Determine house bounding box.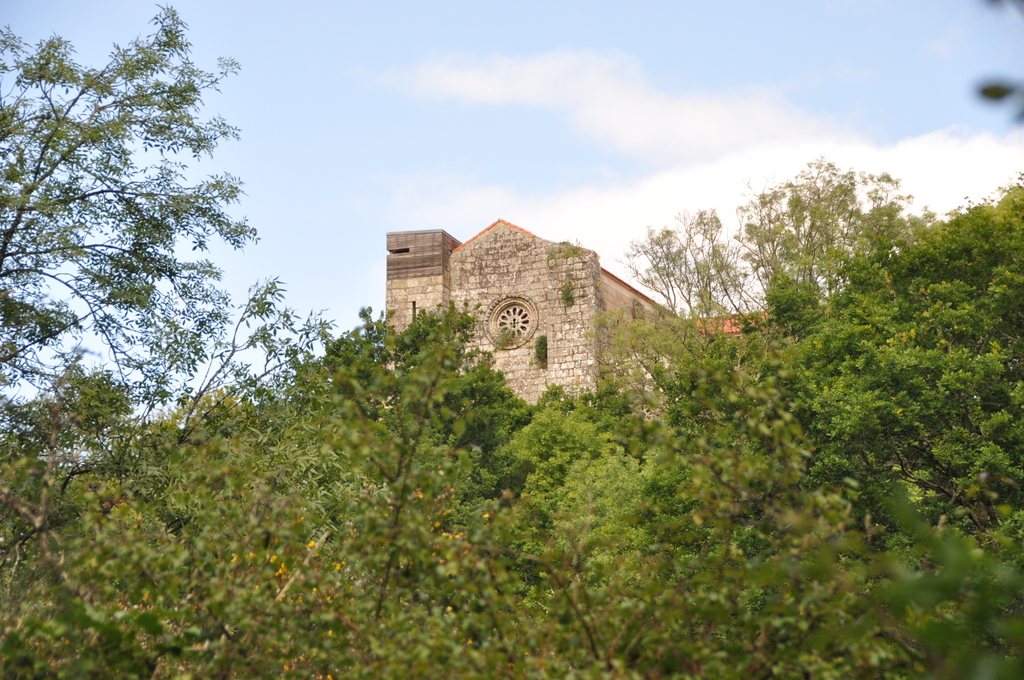
Determined: l=386, t=202, r=688, b=416.
